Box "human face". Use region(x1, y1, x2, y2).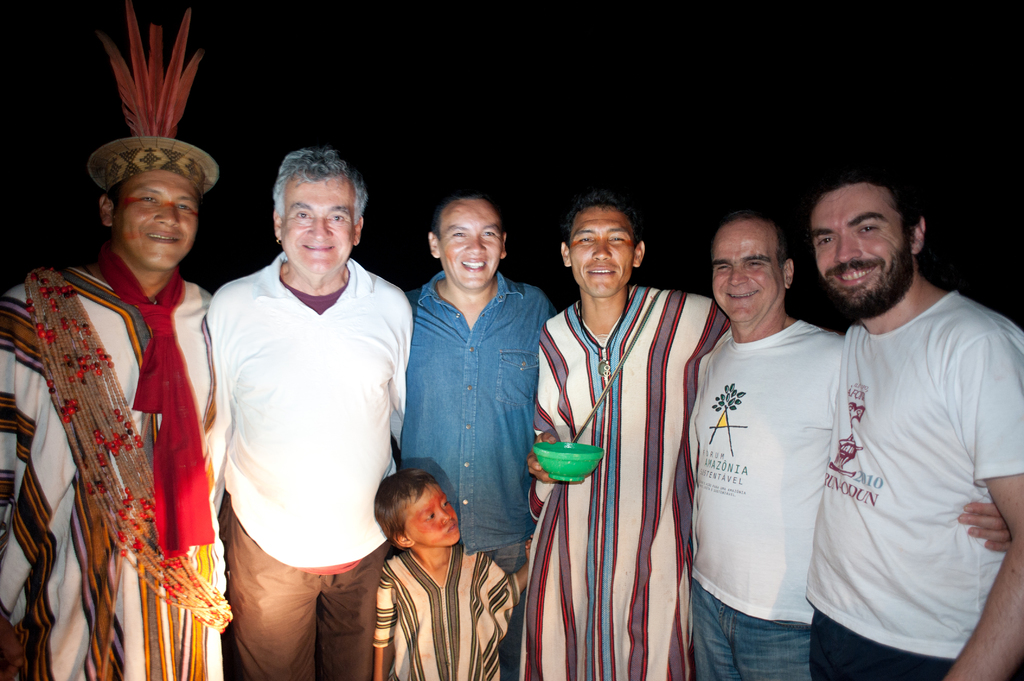
region(414, 485, 452, 547).
